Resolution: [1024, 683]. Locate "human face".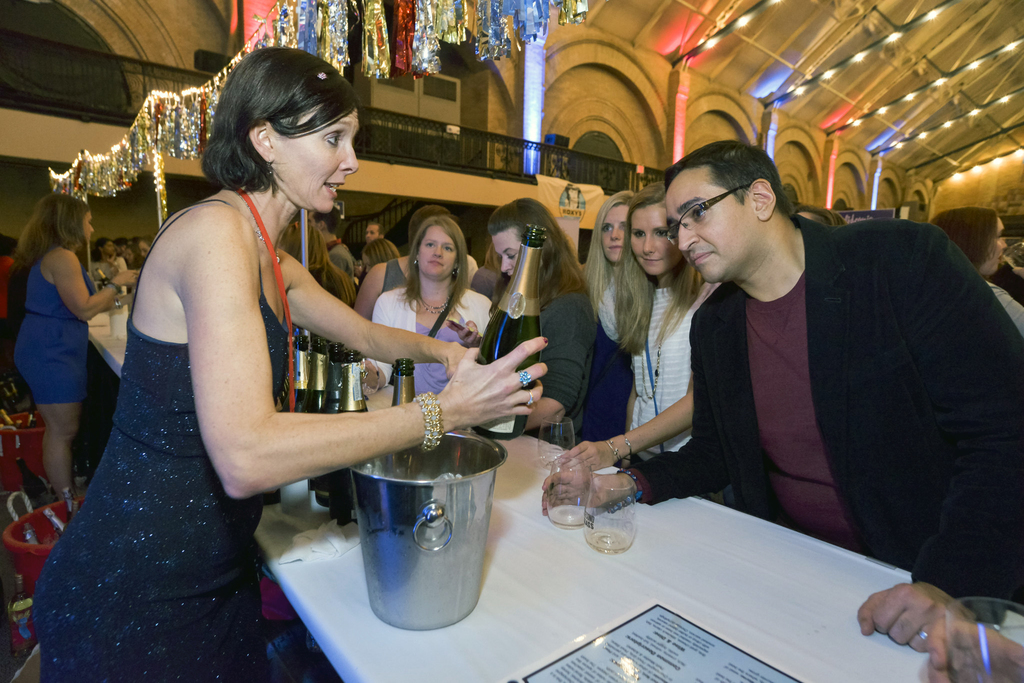
rect(271, 104, 356, 215).
